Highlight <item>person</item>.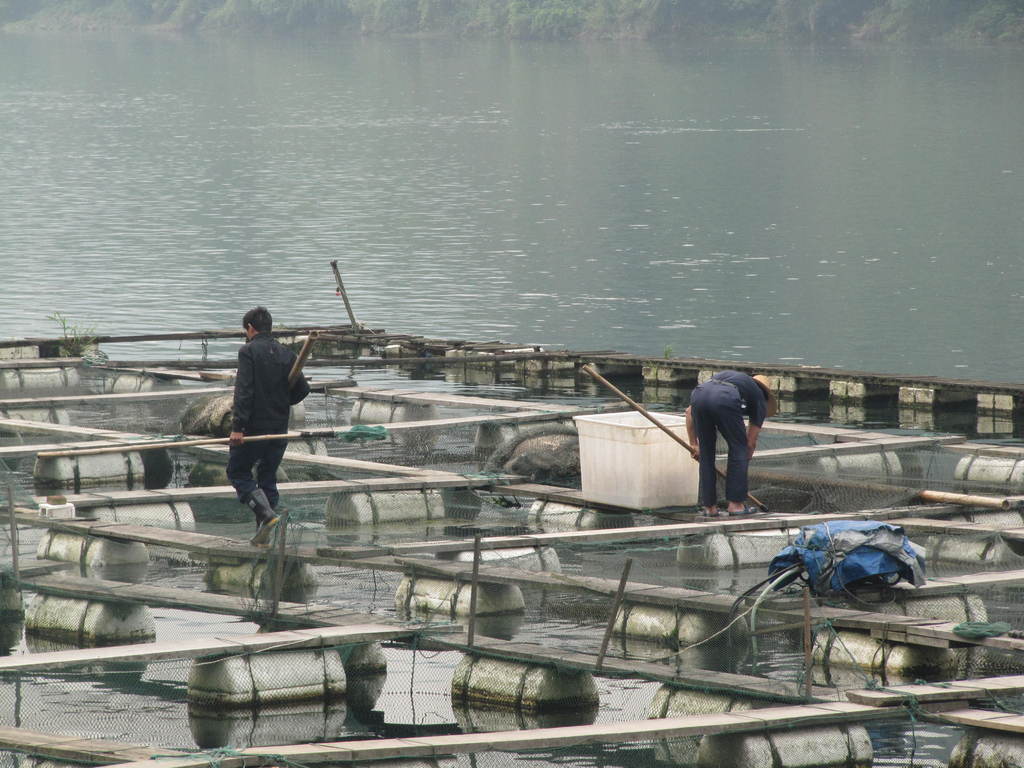
Highlighted region: [684,369,778,517].
